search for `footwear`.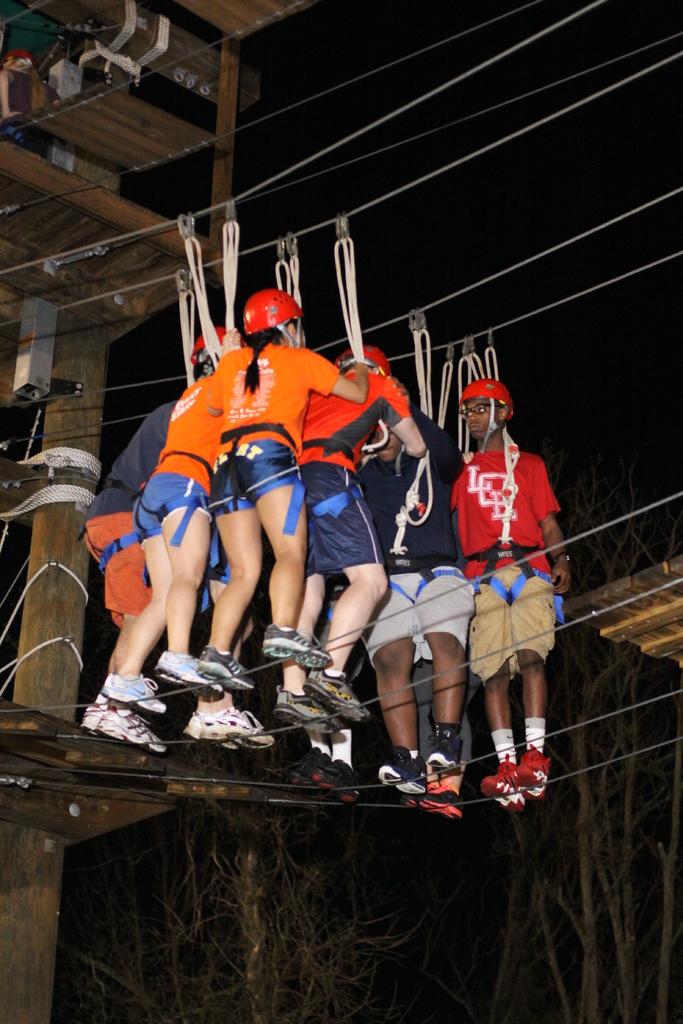
Found at bbox=[429, 777, 458, 810].
